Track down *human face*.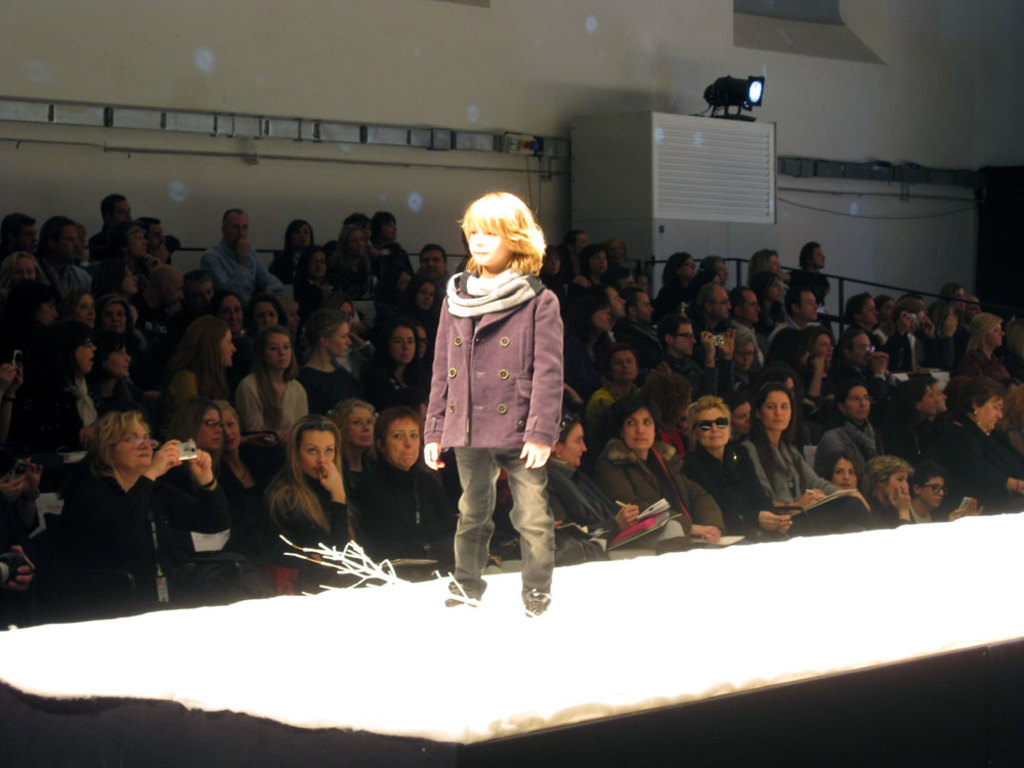
Tracked to {"left": 949, "top": 288, "right": 965, "bottom": 308}.
